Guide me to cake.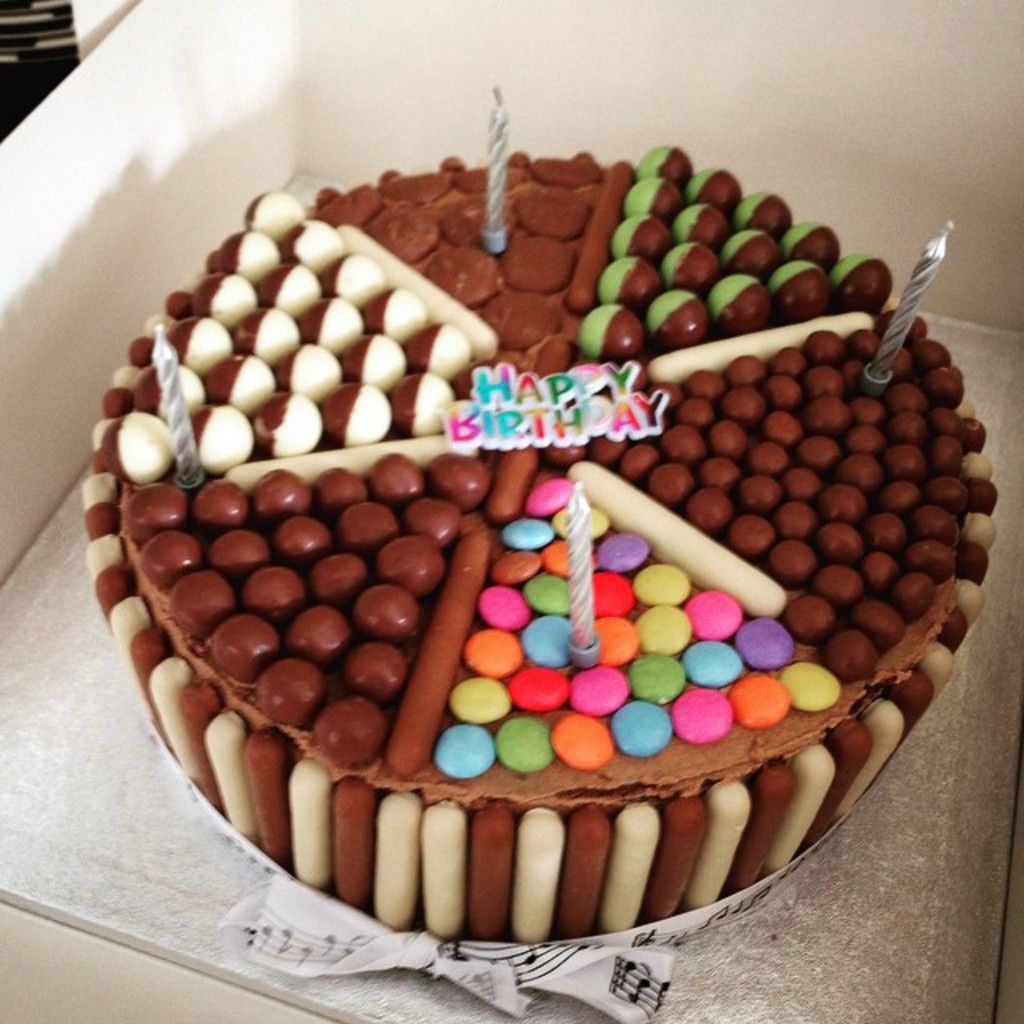
Guidance: left=70, top=134, right=997, bottom=950.
